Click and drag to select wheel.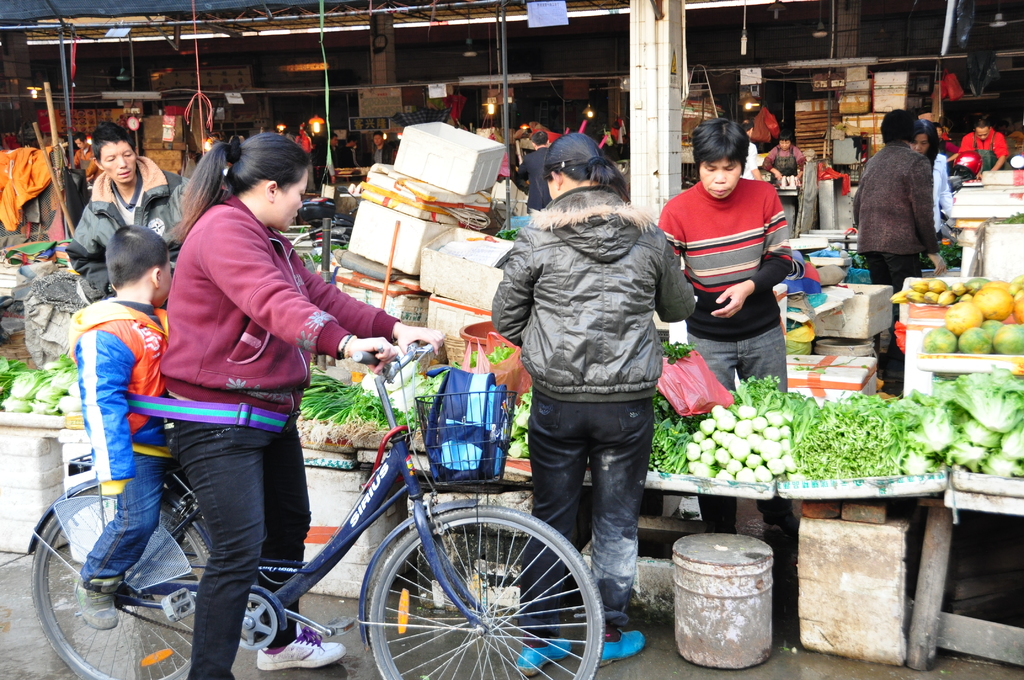
Selection: <region>31, 477, 215, 679</region>.
